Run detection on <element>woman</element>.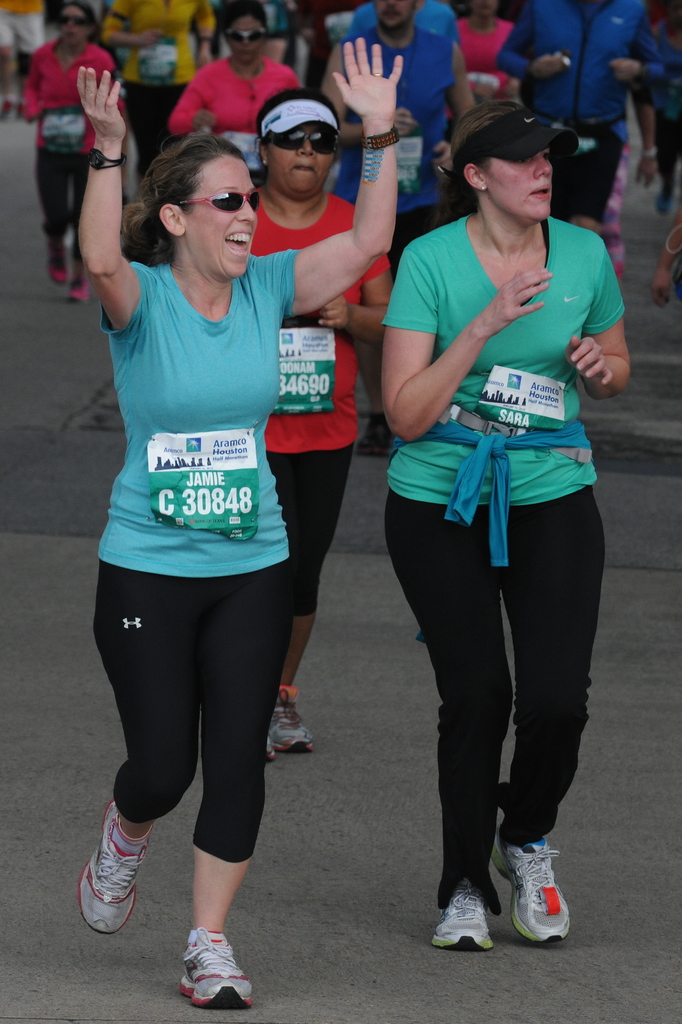
Result: detection(248, 85, 397, 755).
